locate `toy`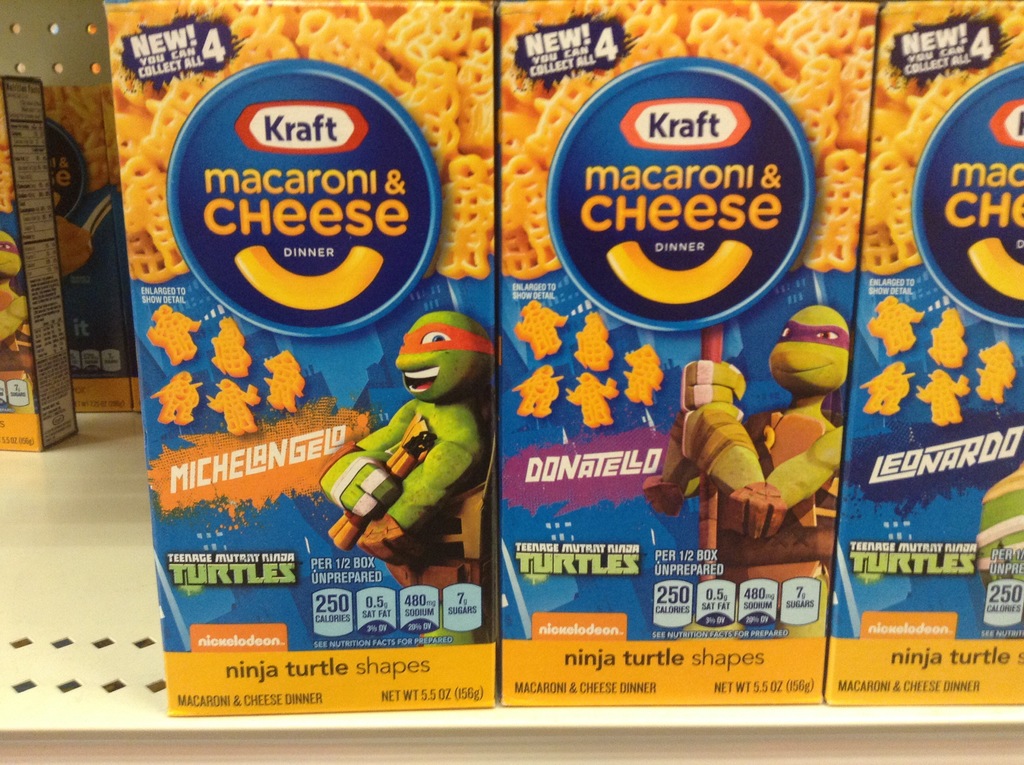
315/308/494/630
